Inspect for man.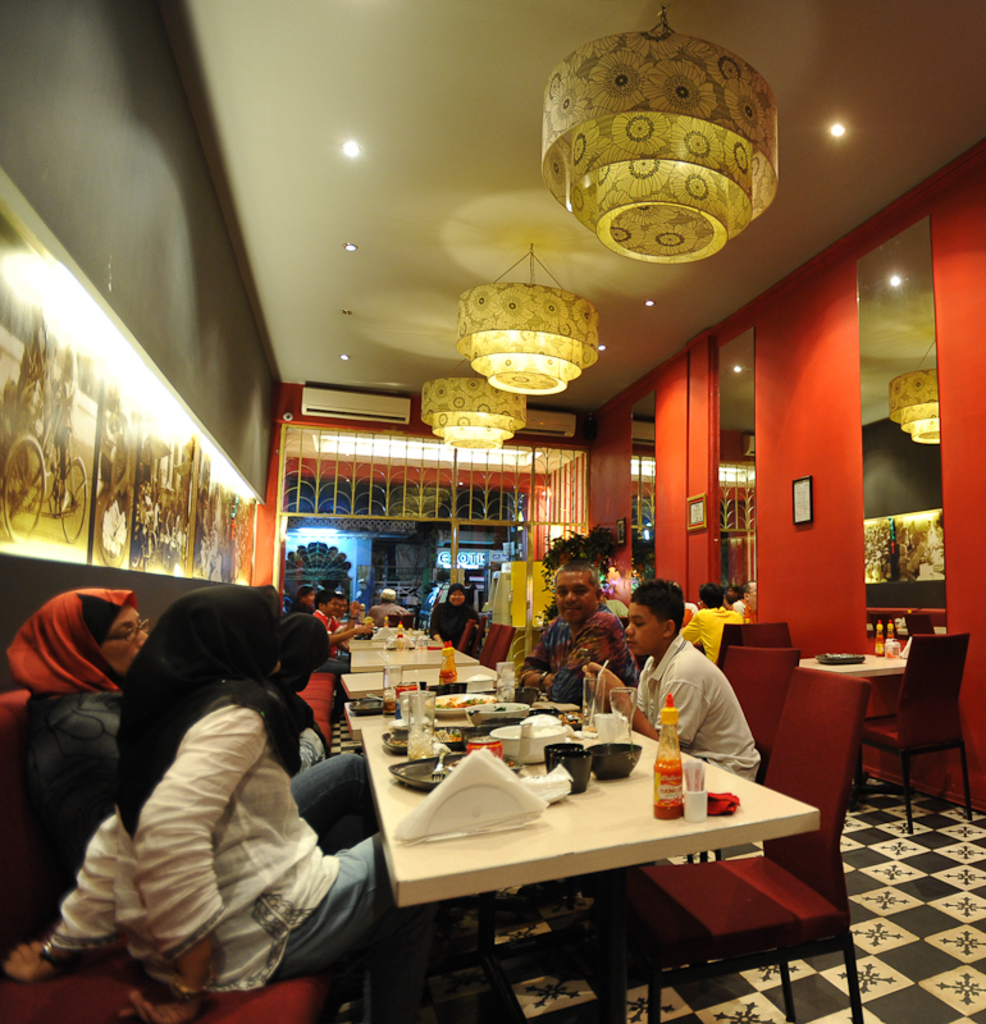
Inspection: <bbox>516, 564, 644, 717</bbox>.
